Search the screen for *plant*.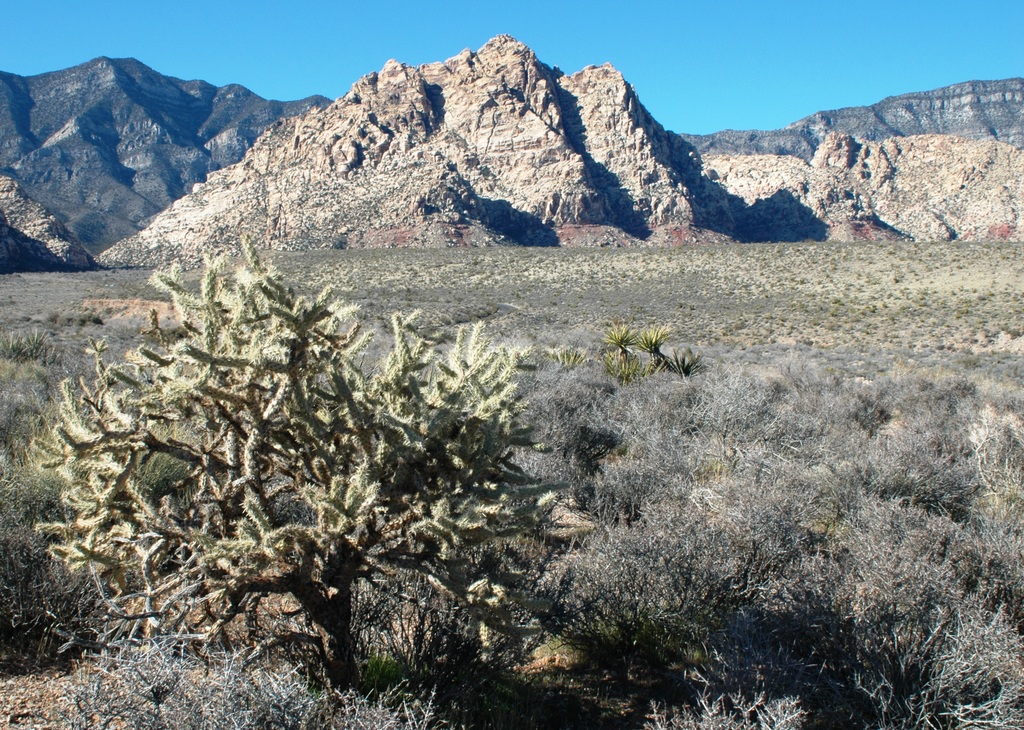
Found at left=76, top=621, right=486, bottom=726.
